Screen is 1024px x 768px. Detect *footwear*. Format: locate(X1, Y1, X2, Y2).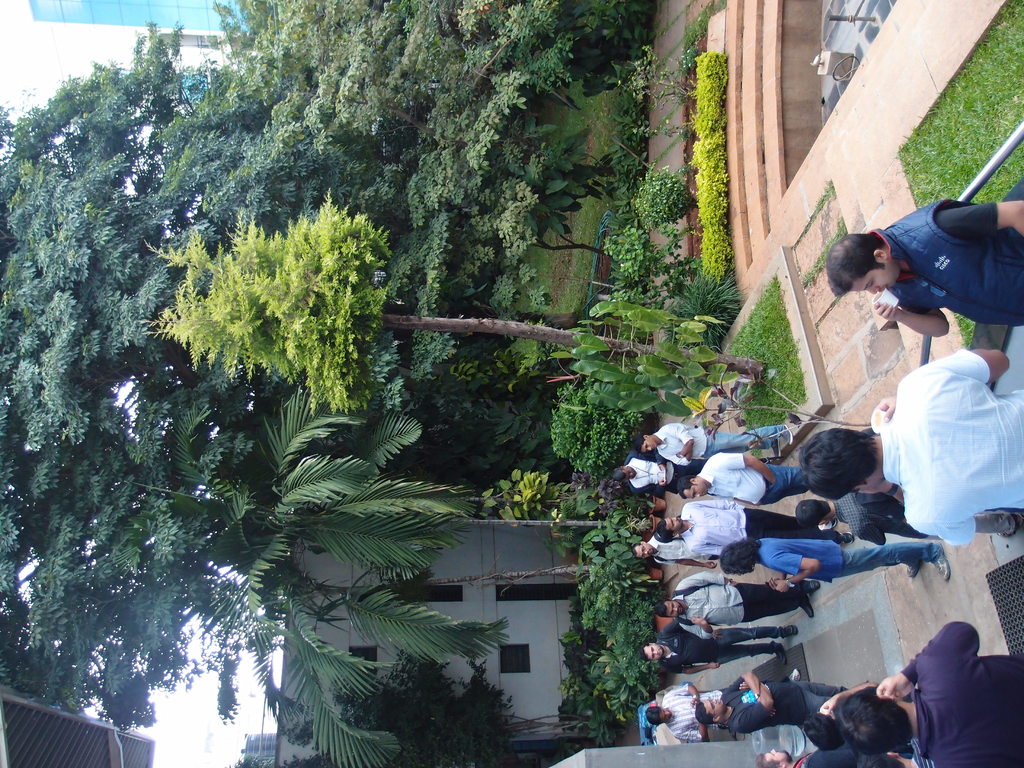
locate(780, 628, 796, 640).
